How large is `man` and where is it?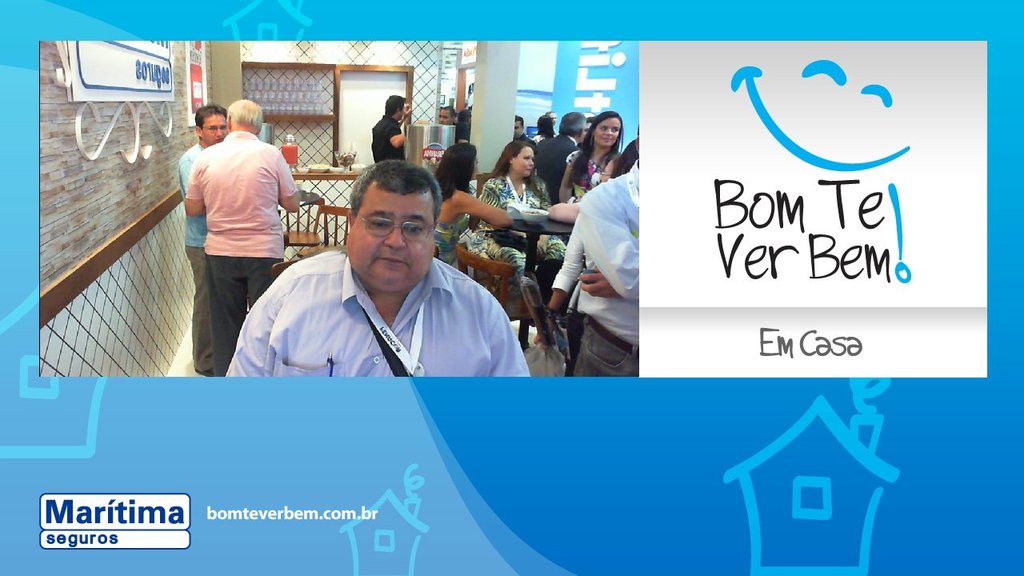
Bounding box: {"left": 226, "top": 163, "right": 530, "bottom": 386}.
